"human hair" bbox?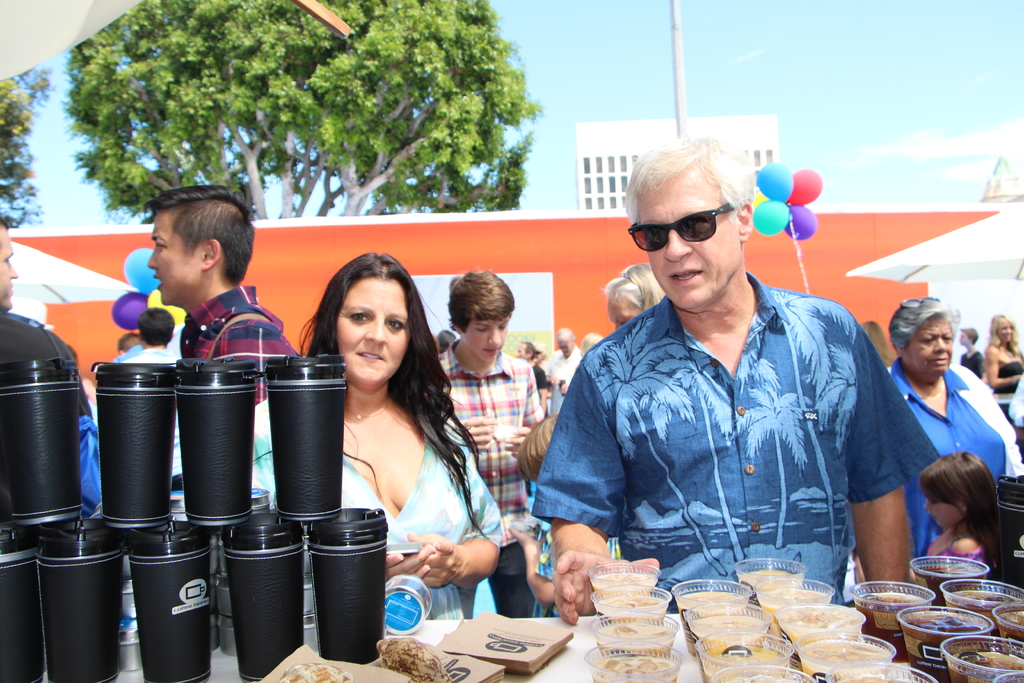
x1=301 y1=251 x2=496 y2=548
